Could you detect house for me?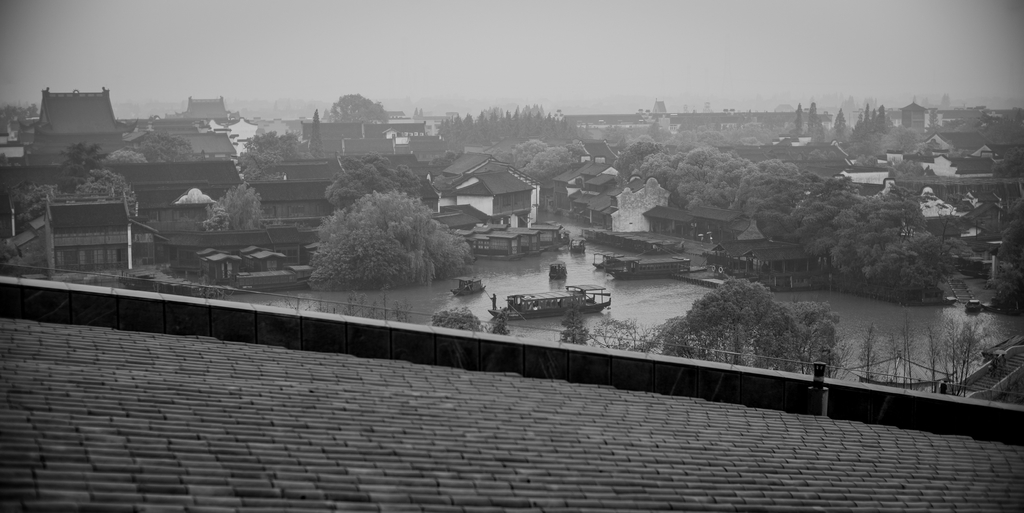
Detection result: <bbox>207, 252, 242, 284</bbox>.
